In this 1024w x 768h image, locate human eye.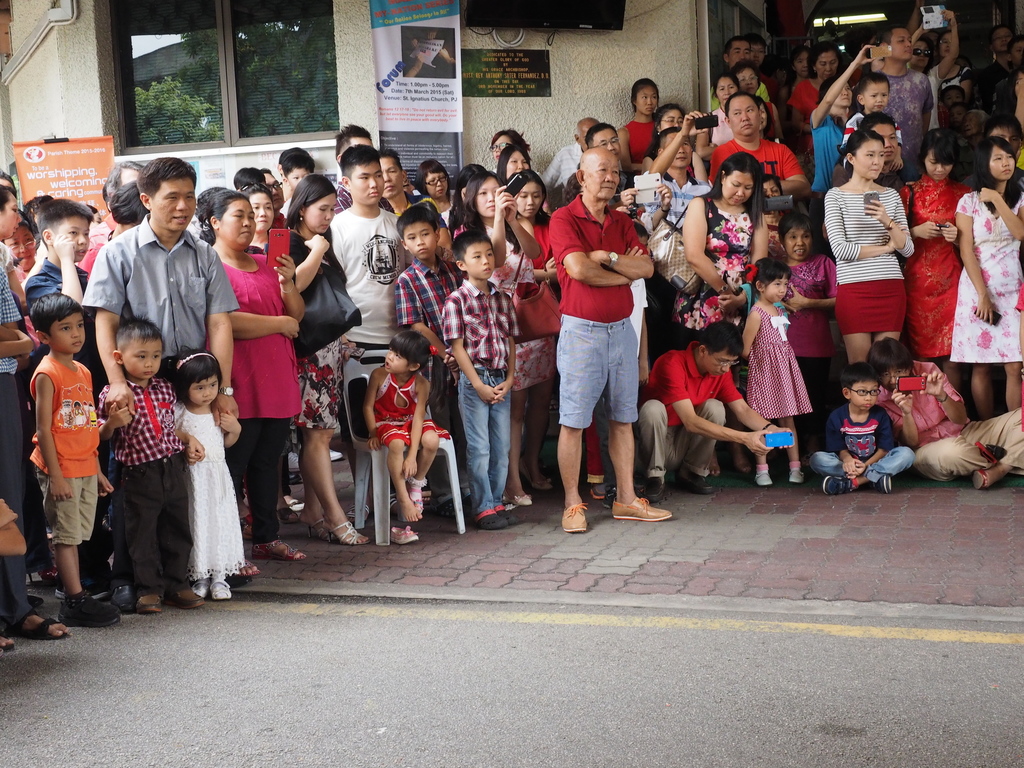
Bounding box: locate(356, 174, 371, 182).
